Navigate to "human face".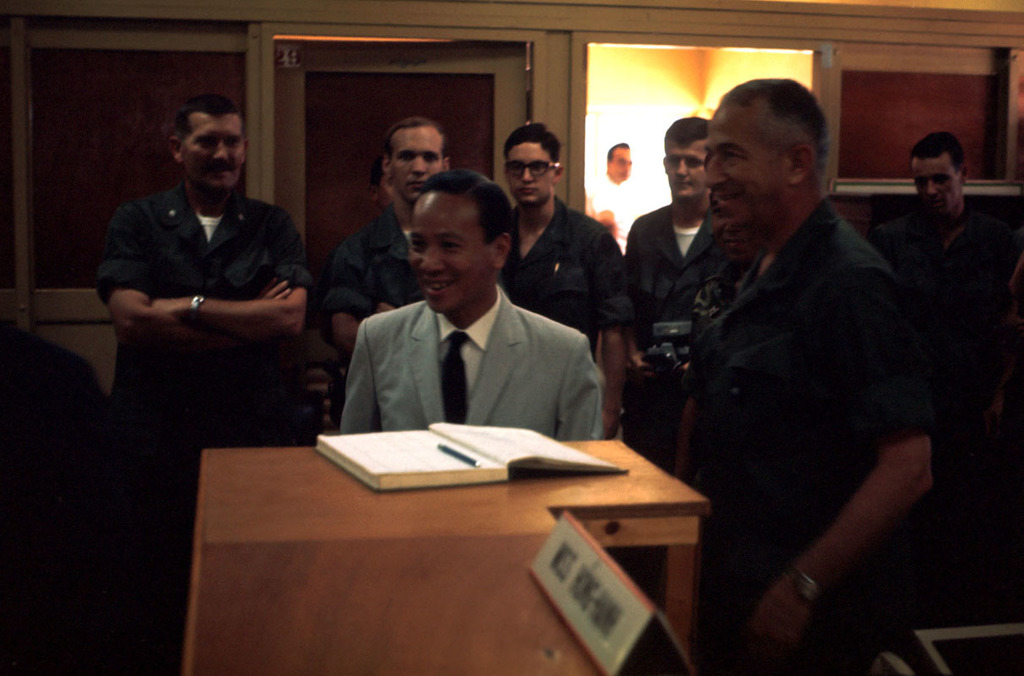
Navigation target: [left=705, top=101, right=787, bottom=226].
